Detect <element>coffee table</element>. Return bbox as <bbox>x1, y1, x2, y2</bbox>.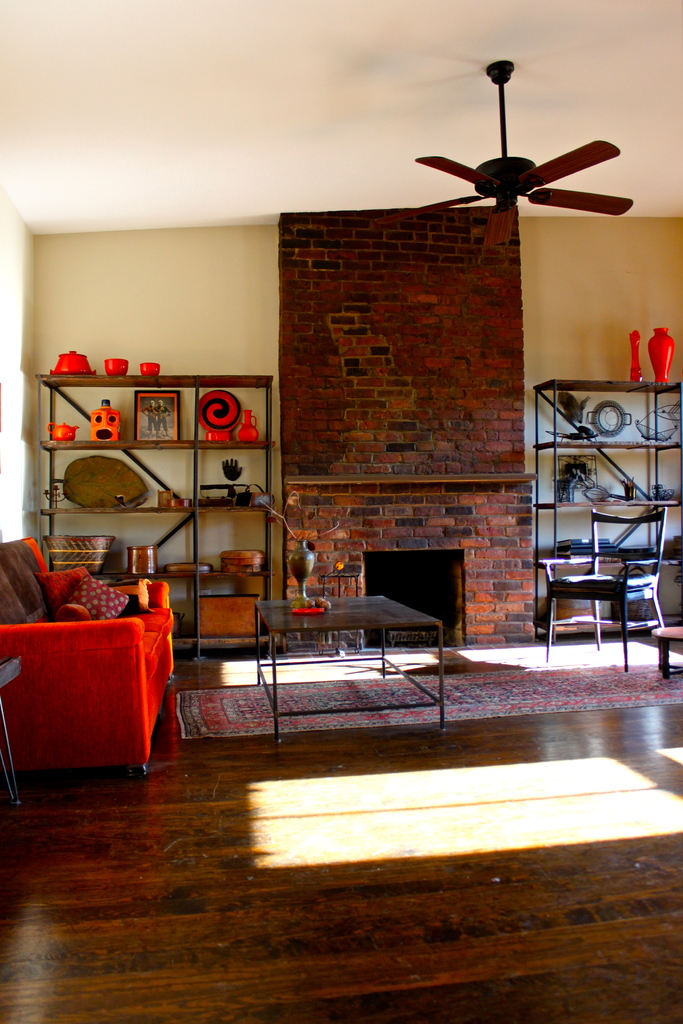
<bbox>225, 585, 463, 730</bbox>.
